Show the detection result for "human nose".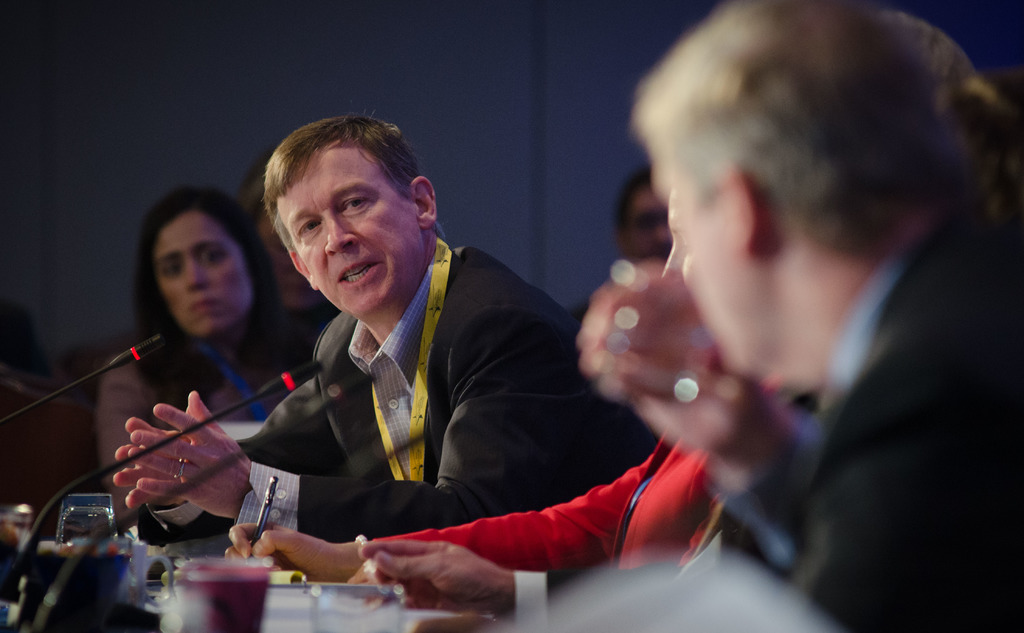
[x1=664, y1=247, x2=686, y2=278].
